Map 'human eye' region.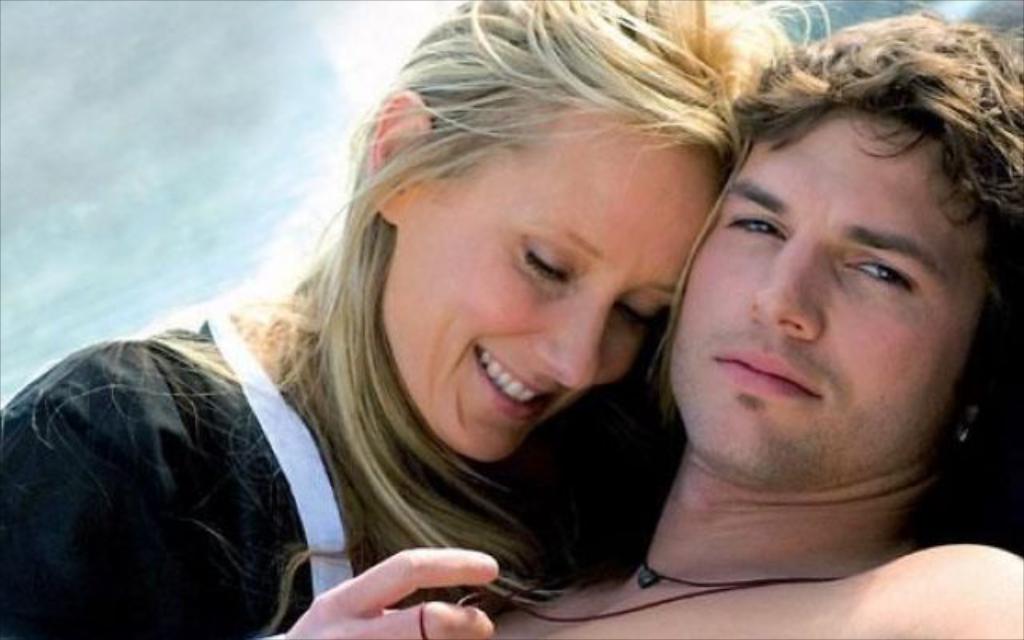
Mapped to [x1=722, y1=214, x2=792, y2=243].
